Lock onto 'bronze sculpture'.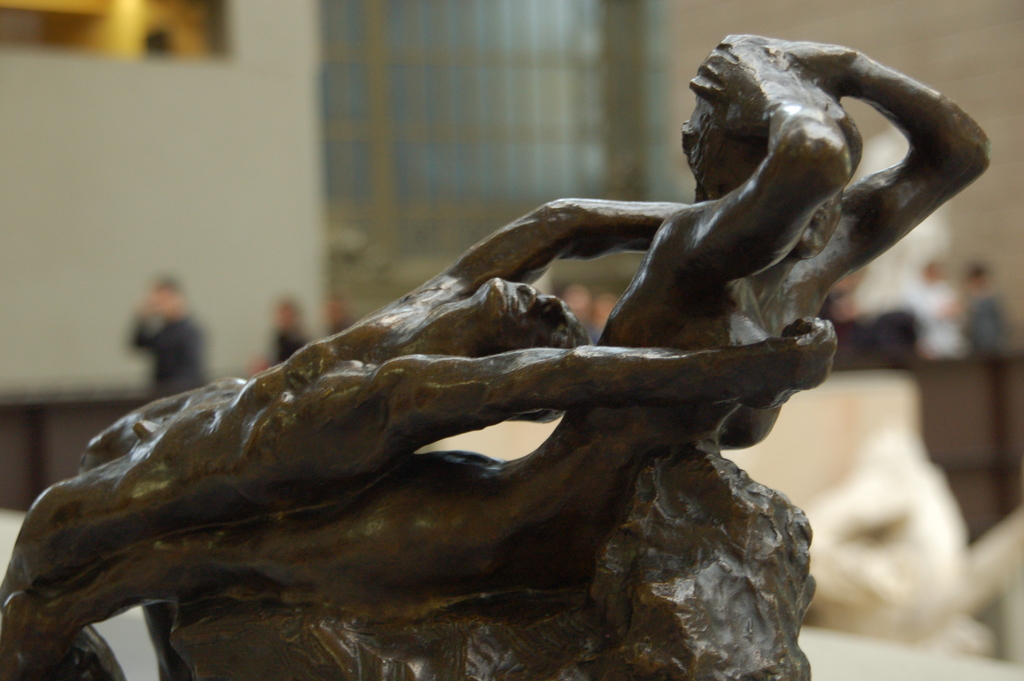
Locked: (left=22, top=197, right=897, bottom=643).
